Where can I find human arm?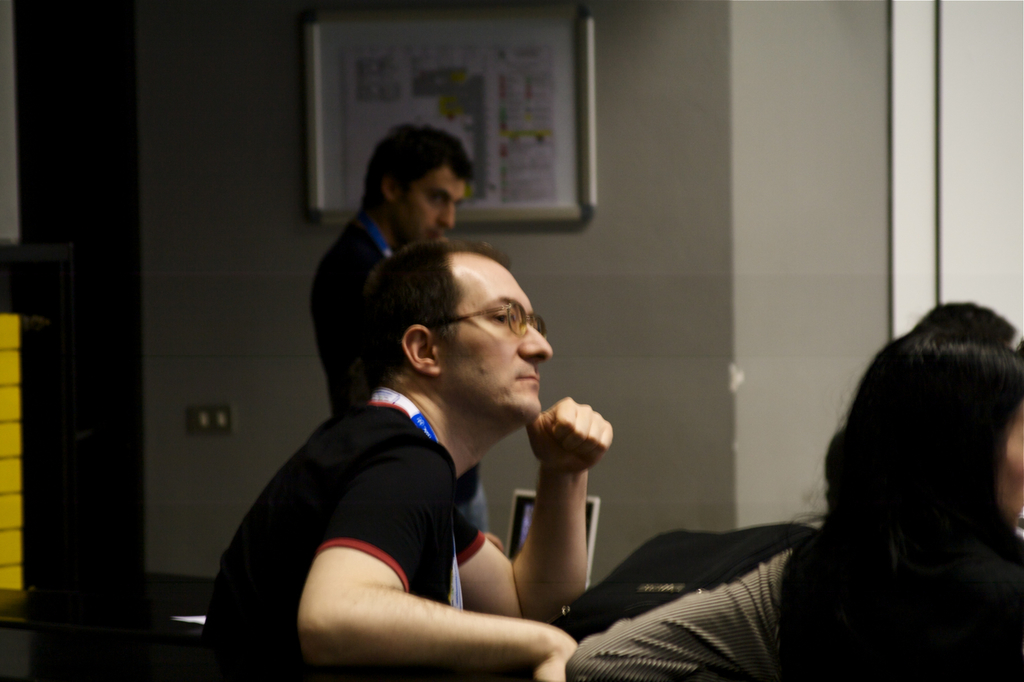
You can find it at 292, 451, 581, 681.
